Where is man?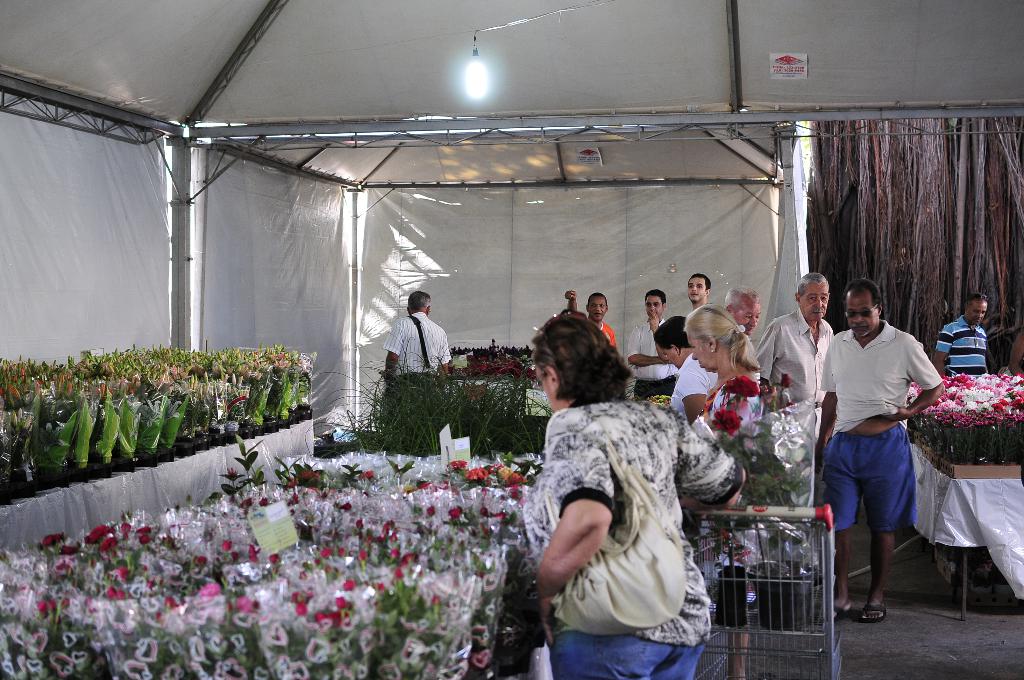
l=935, t=295, r=990, b=377.
